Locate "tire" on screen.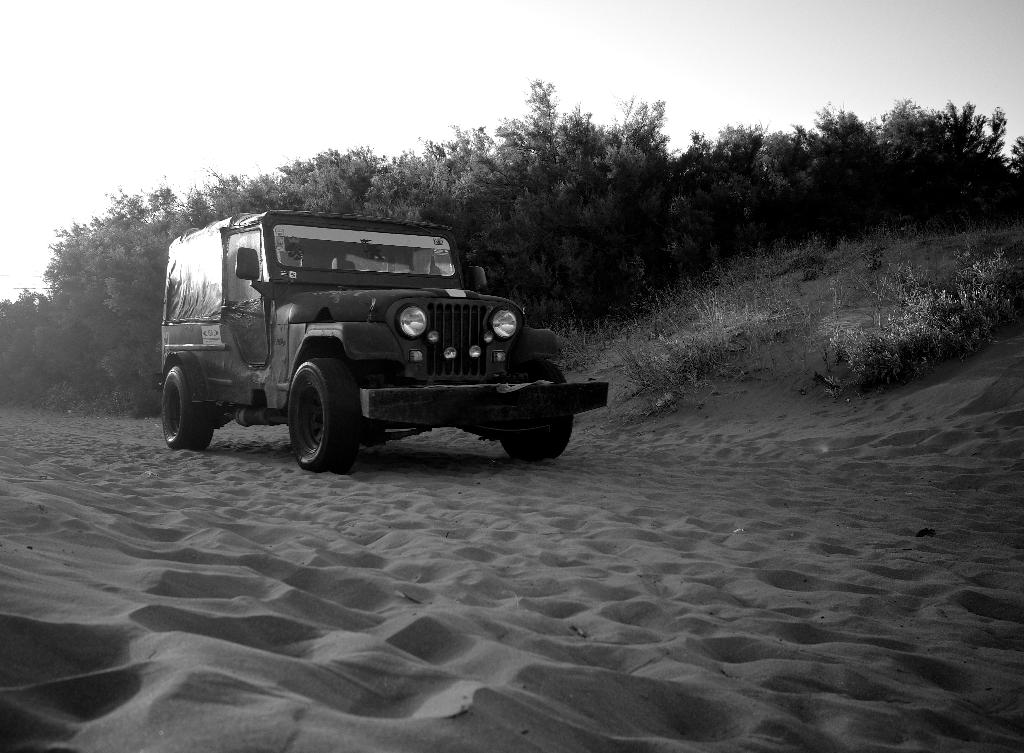
On screen at 504/420/572/460.
